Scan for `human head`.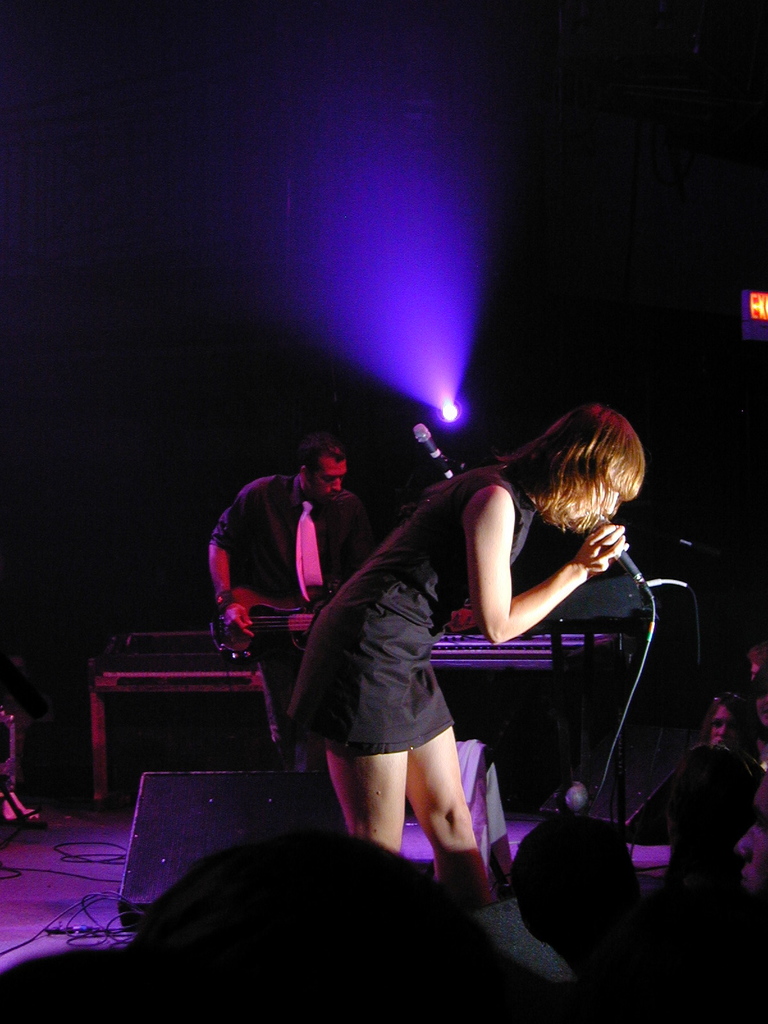
Scan result: (left=302, top=440, right=349, bottom=502).
